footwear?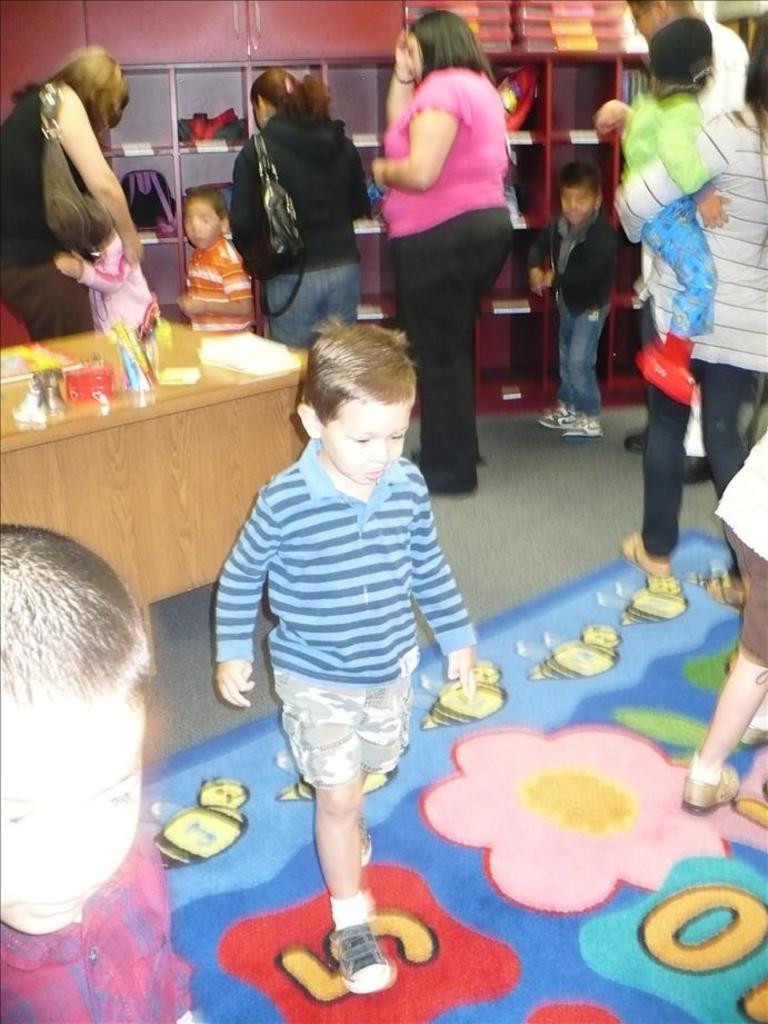
x1=624, y1=426, x2=649, y2=447
